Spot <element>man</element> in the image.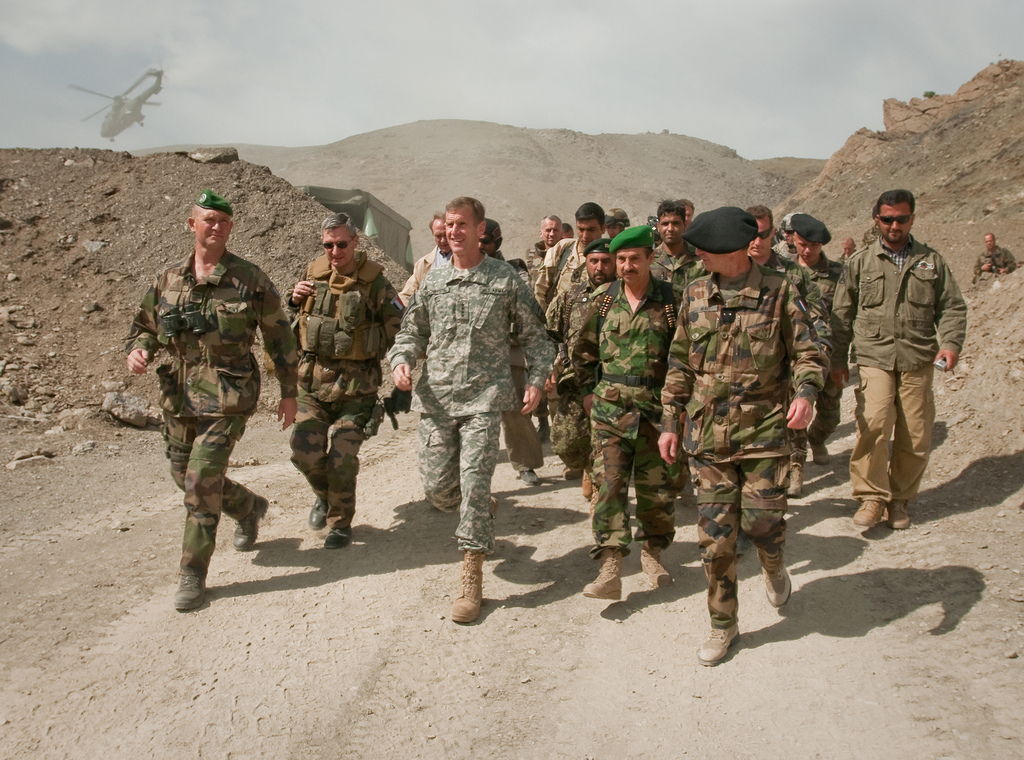
<element>man</element> found at (659,209,822,678).
